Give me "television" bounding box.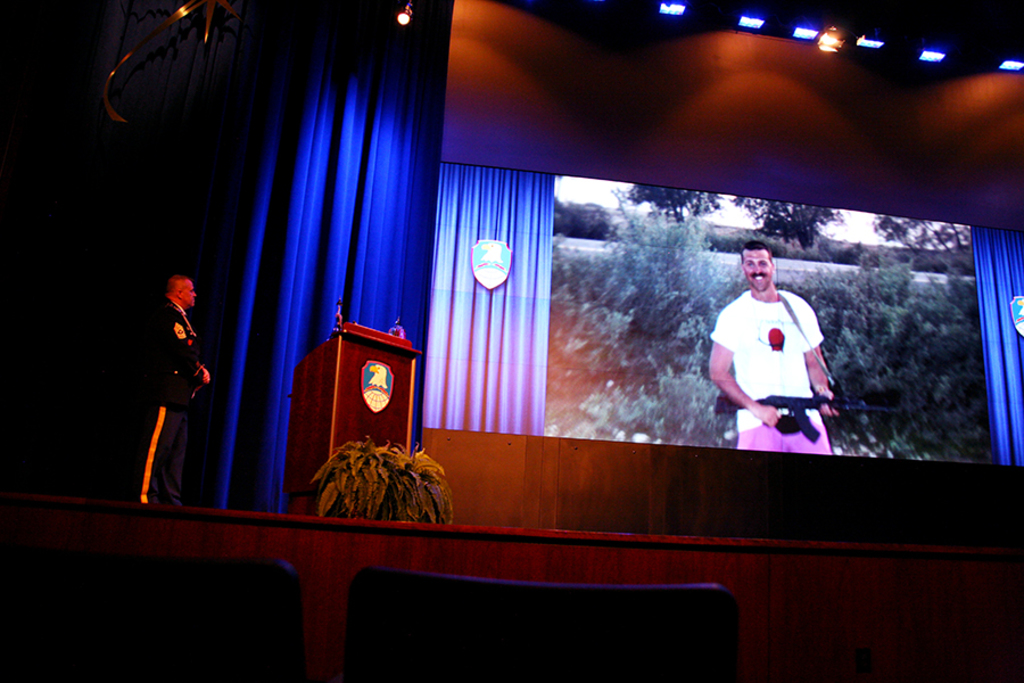
(x1=420, y1=158, x2=998, y2=469).
